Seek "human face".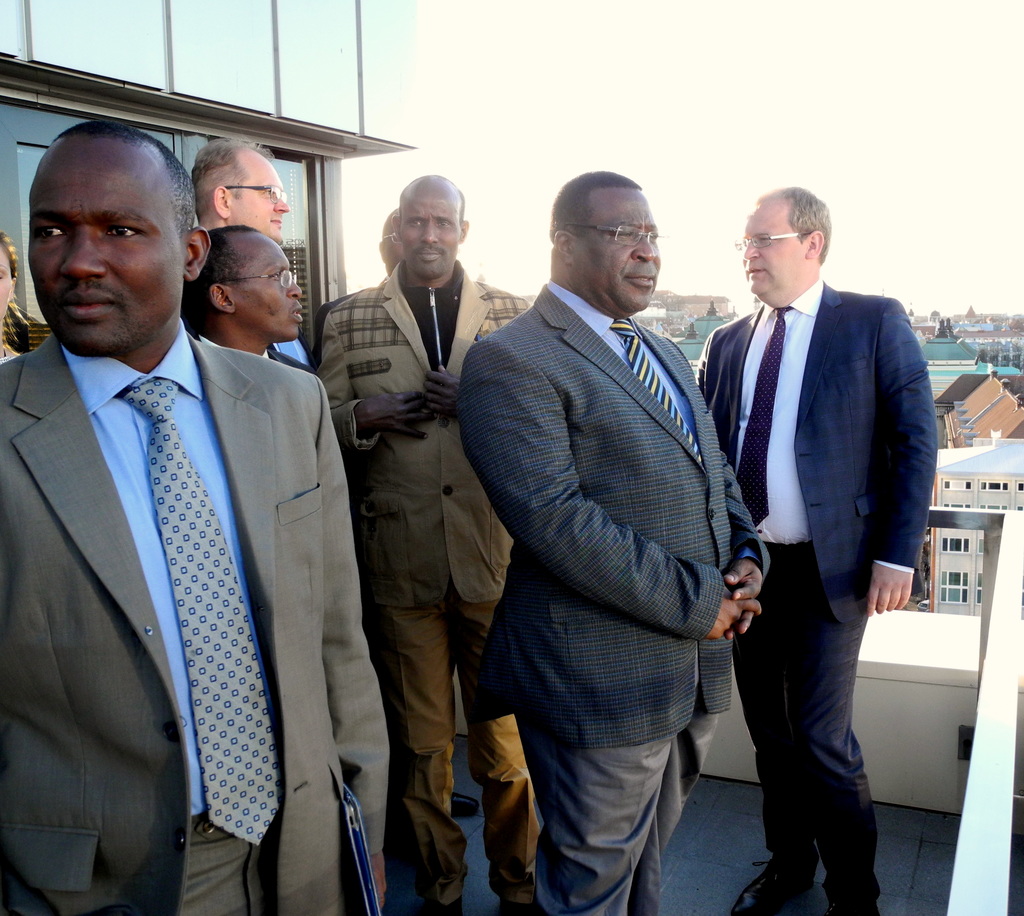
box=[241, 160, 291, 238].
